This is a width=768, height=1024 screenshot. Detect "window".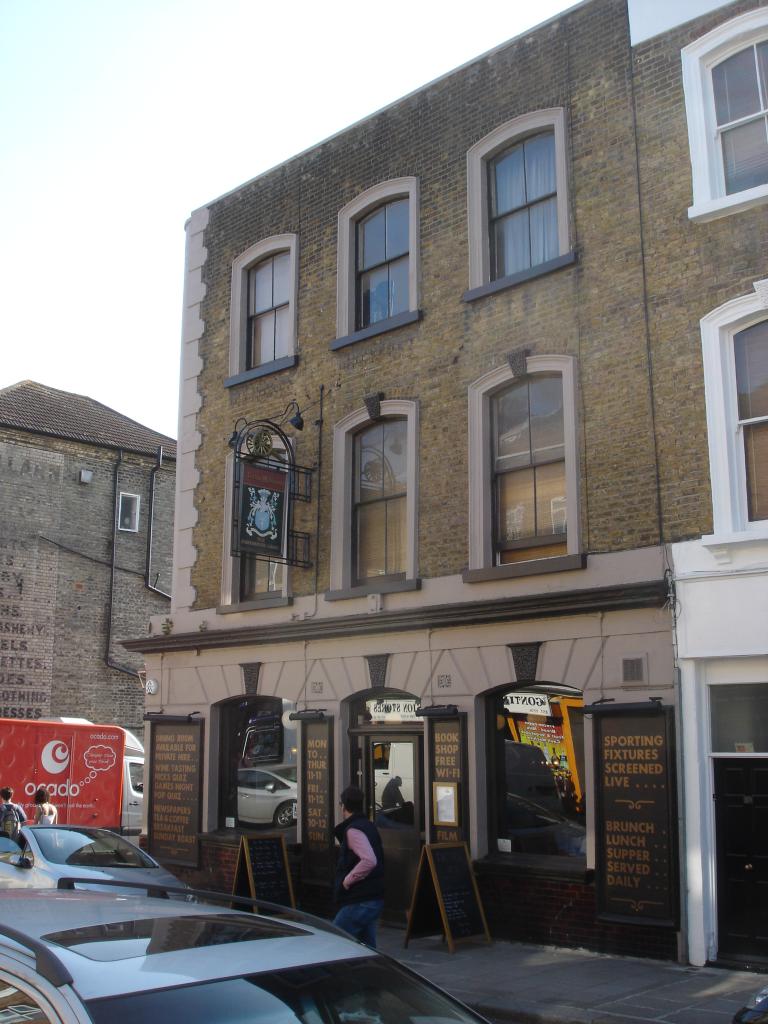
left=342, top=685, right=431, bottom=852.
